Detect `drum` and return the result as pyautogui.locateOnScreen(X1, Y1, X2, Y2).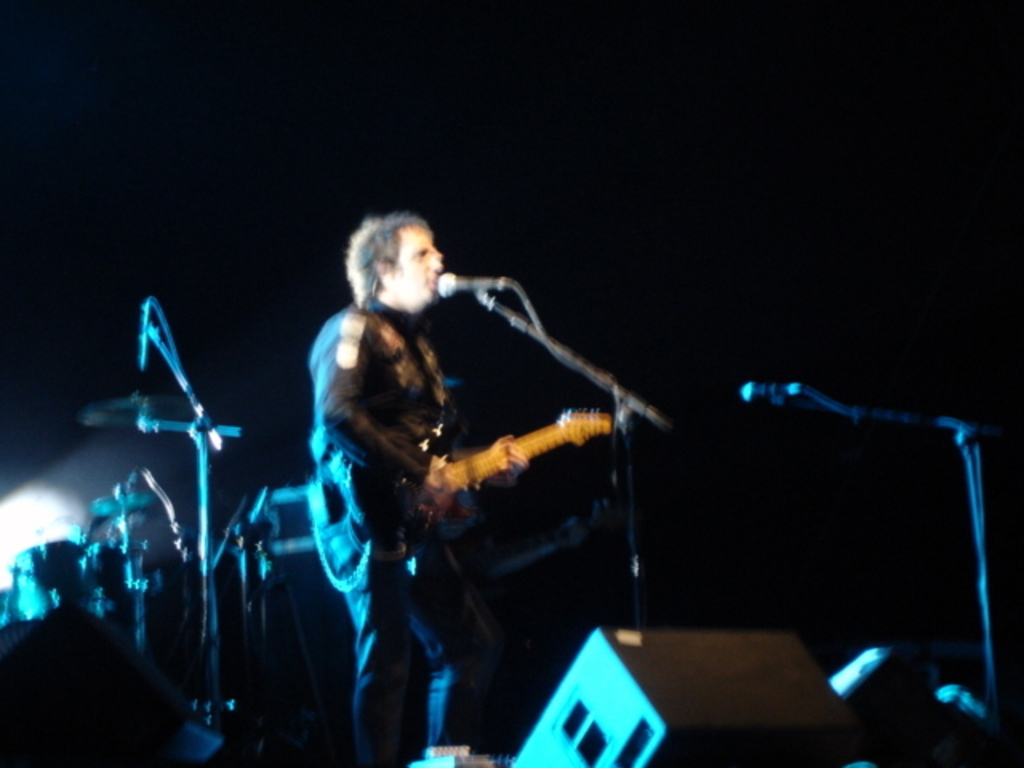
pyautogui.locateOnScreen(88, 538, 150, 603).
